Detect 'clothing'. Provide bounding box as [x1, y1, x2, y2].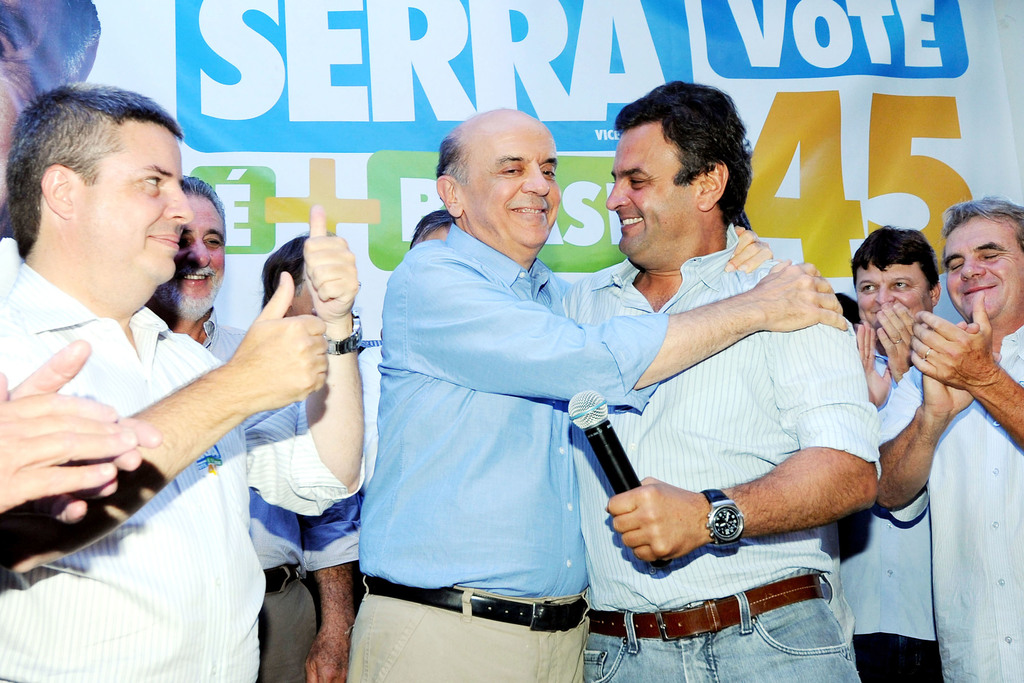
[346, 224, 672, 682].
